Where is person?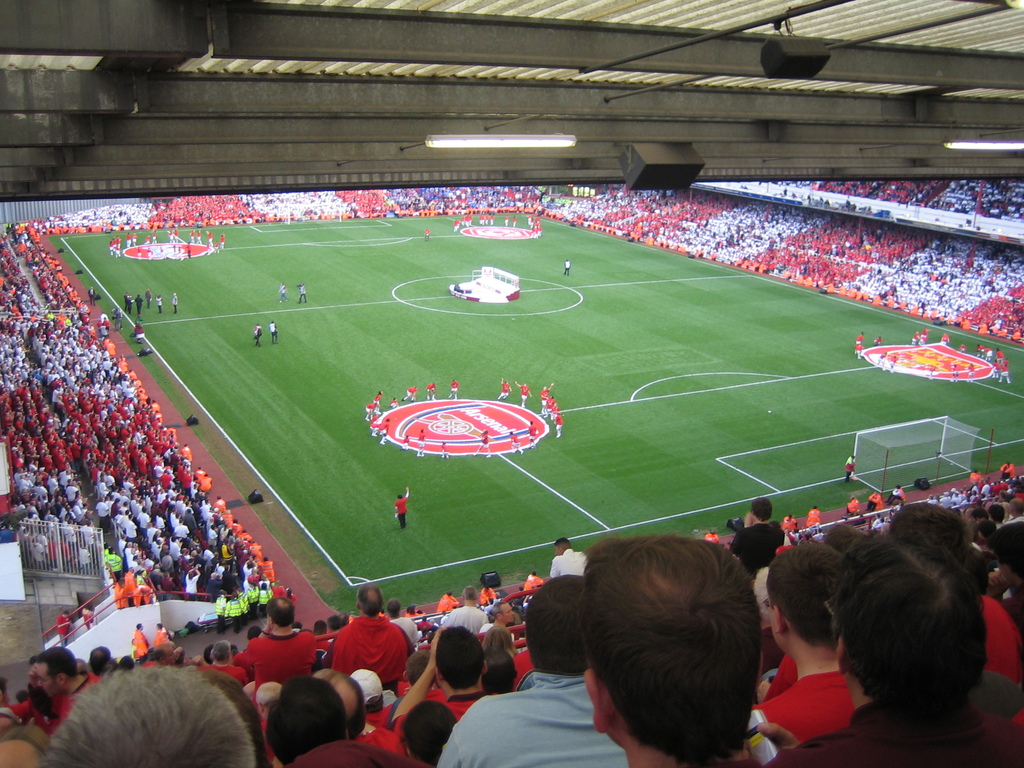
bbox(141, 287, 157, 309).
